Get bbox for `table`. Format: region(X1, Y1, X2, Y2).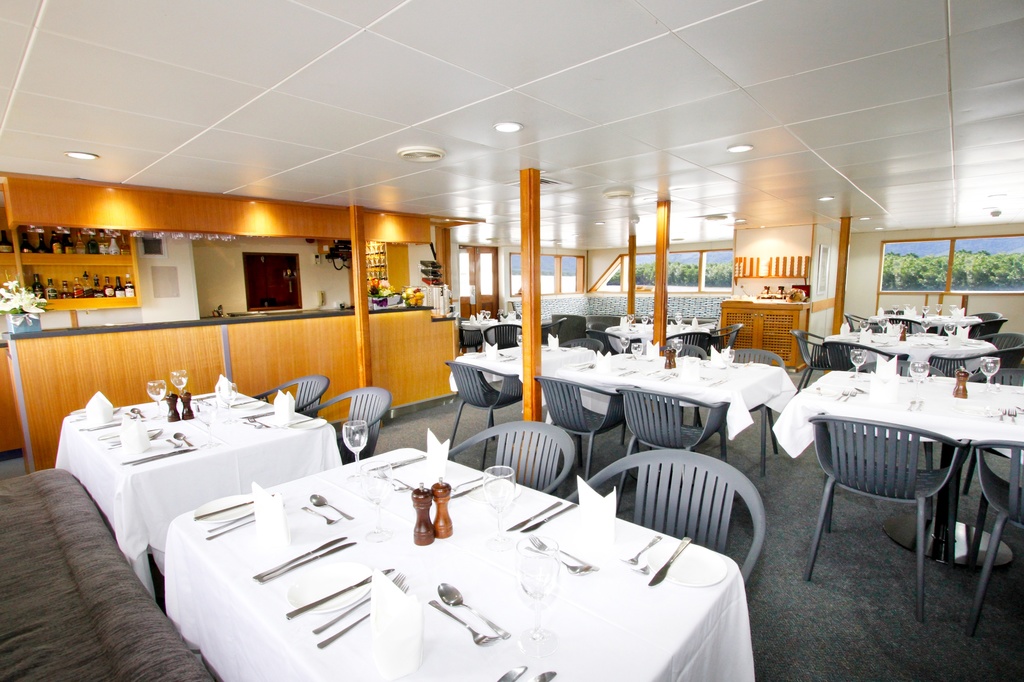
region(604, 324, 703, 363).
